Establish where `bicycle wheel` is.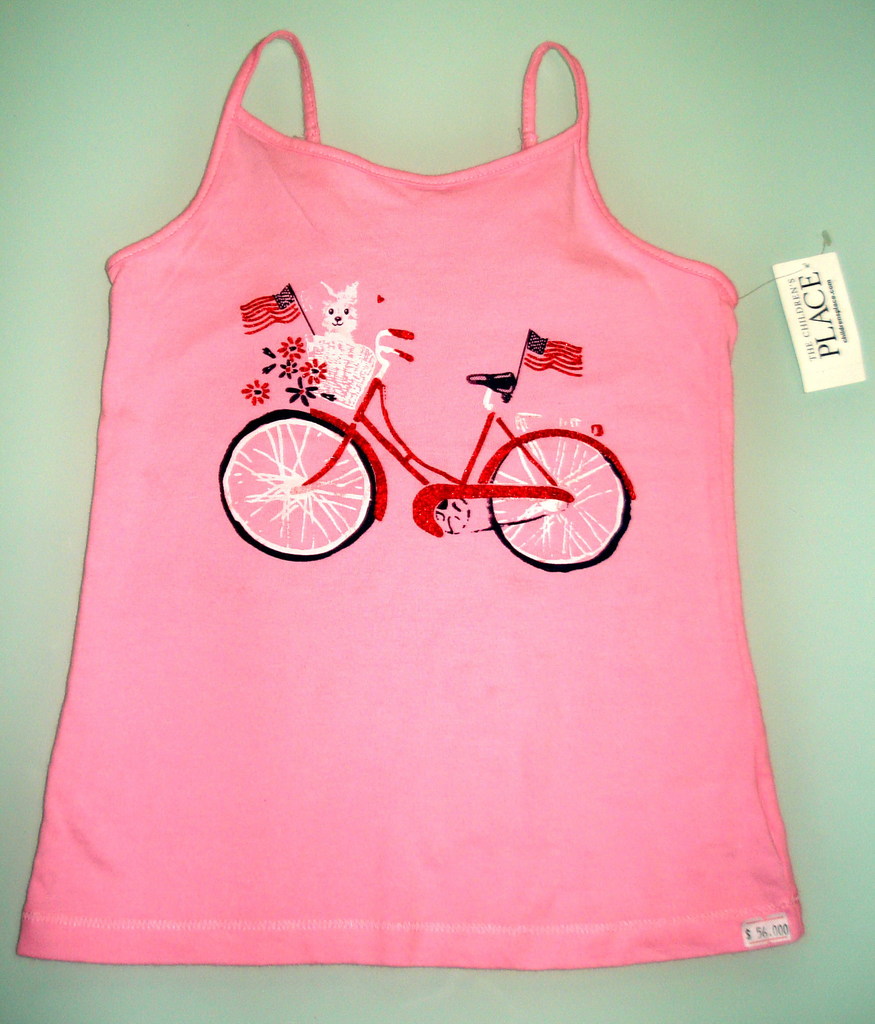
Established at (221, 410, 374, 561).
